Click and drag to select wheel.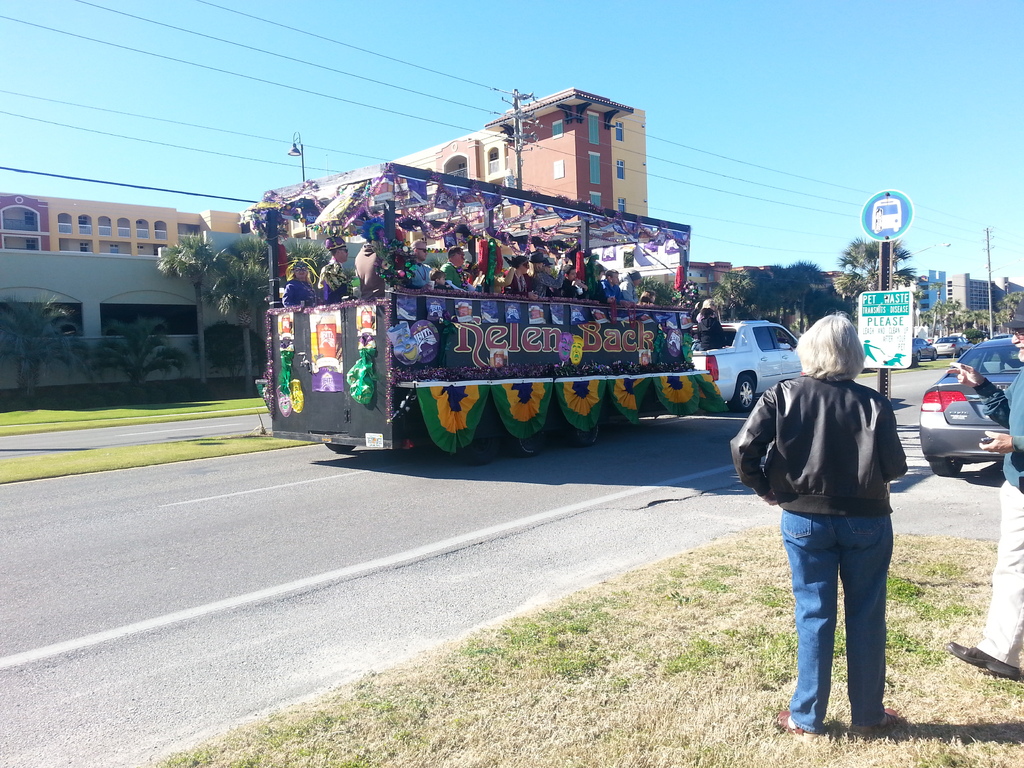
Selection: <region>727, 372, 758, 413</region>.
